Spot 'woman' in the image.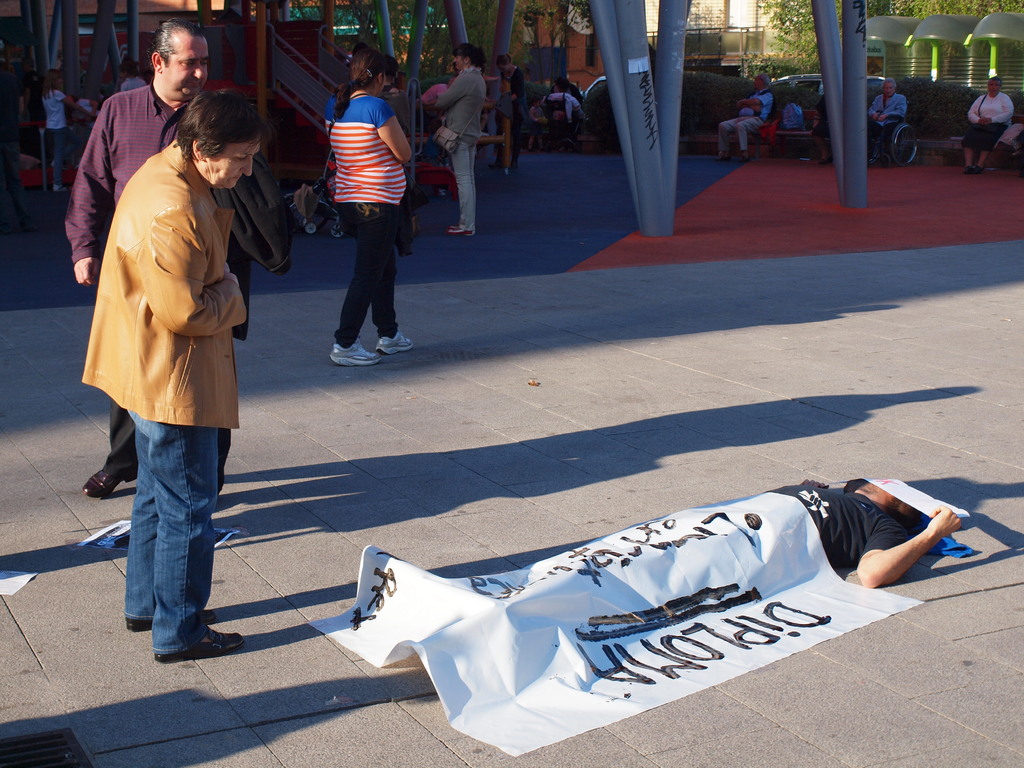
'woman' found at Rect(326, 43, 416, 367).
